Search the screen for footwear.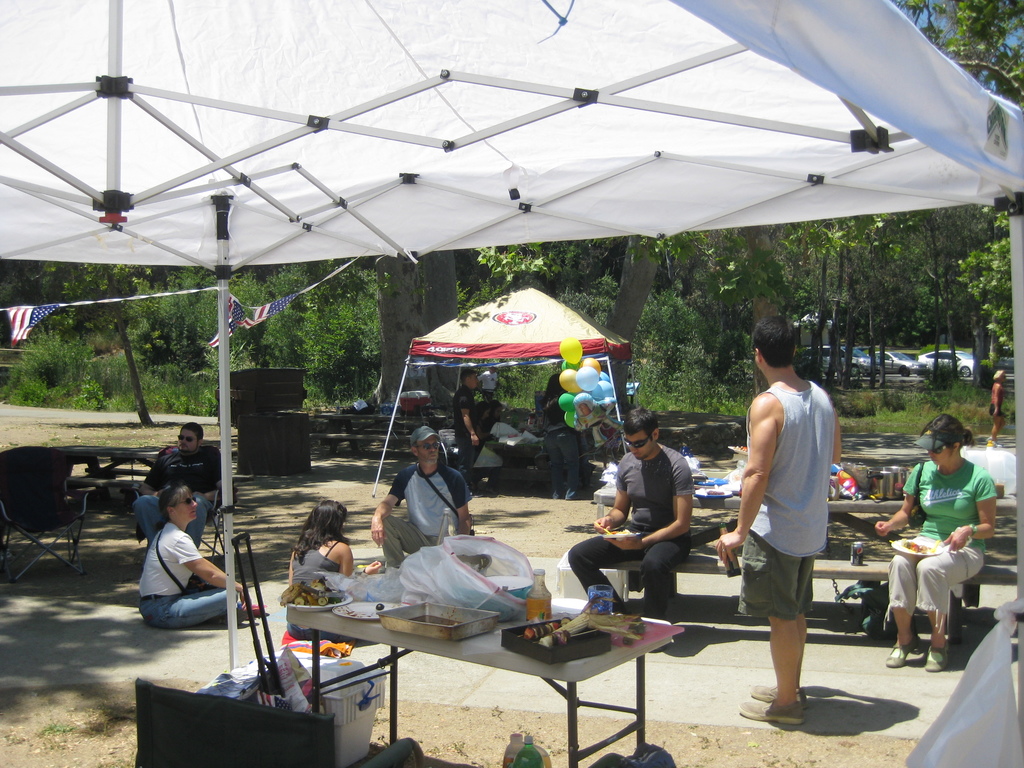
Found at x1=737 y1=699 x2=808 y2=721.
